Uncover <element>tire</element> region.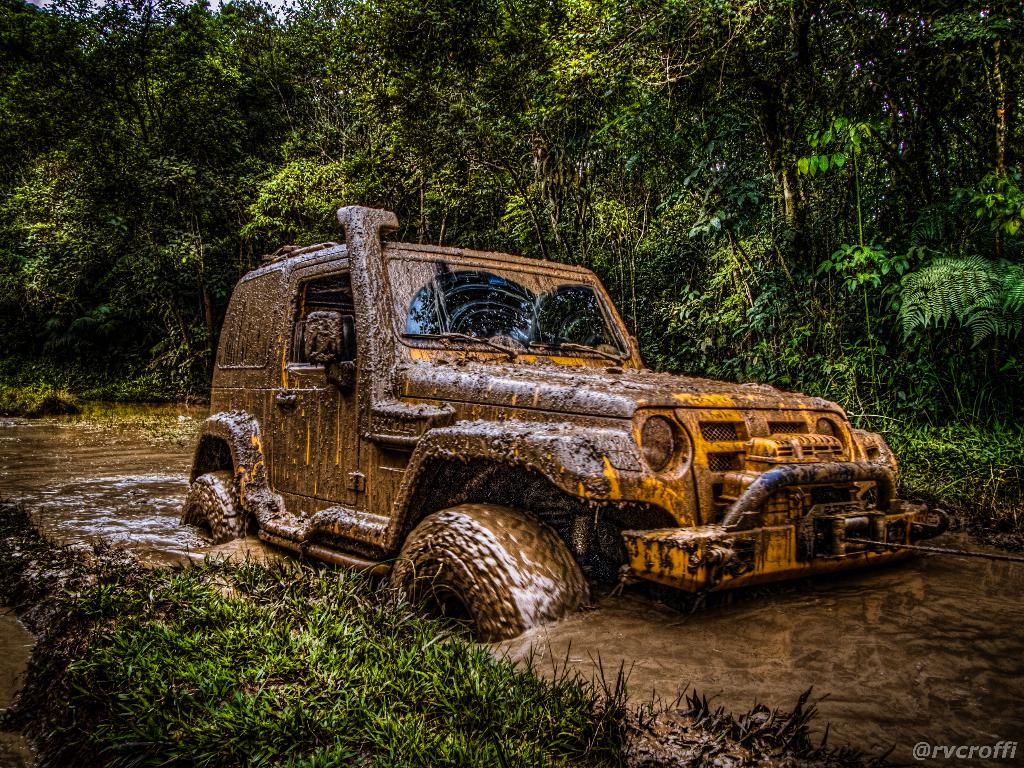
Uncovered: (left=181, top=474, right=251, bottom=541).
